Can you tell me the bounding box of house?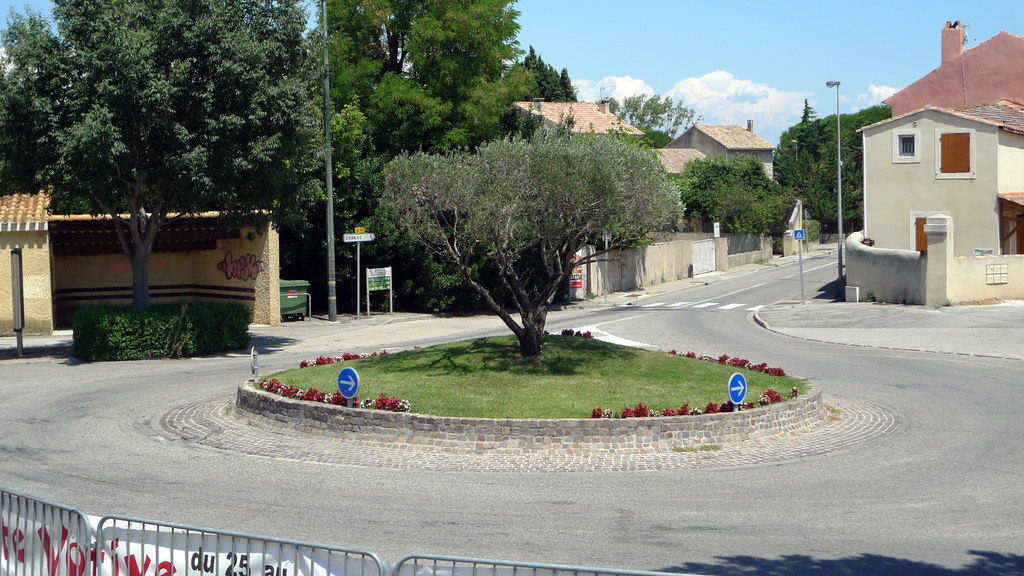
detection(658, 116, 776, 180).
